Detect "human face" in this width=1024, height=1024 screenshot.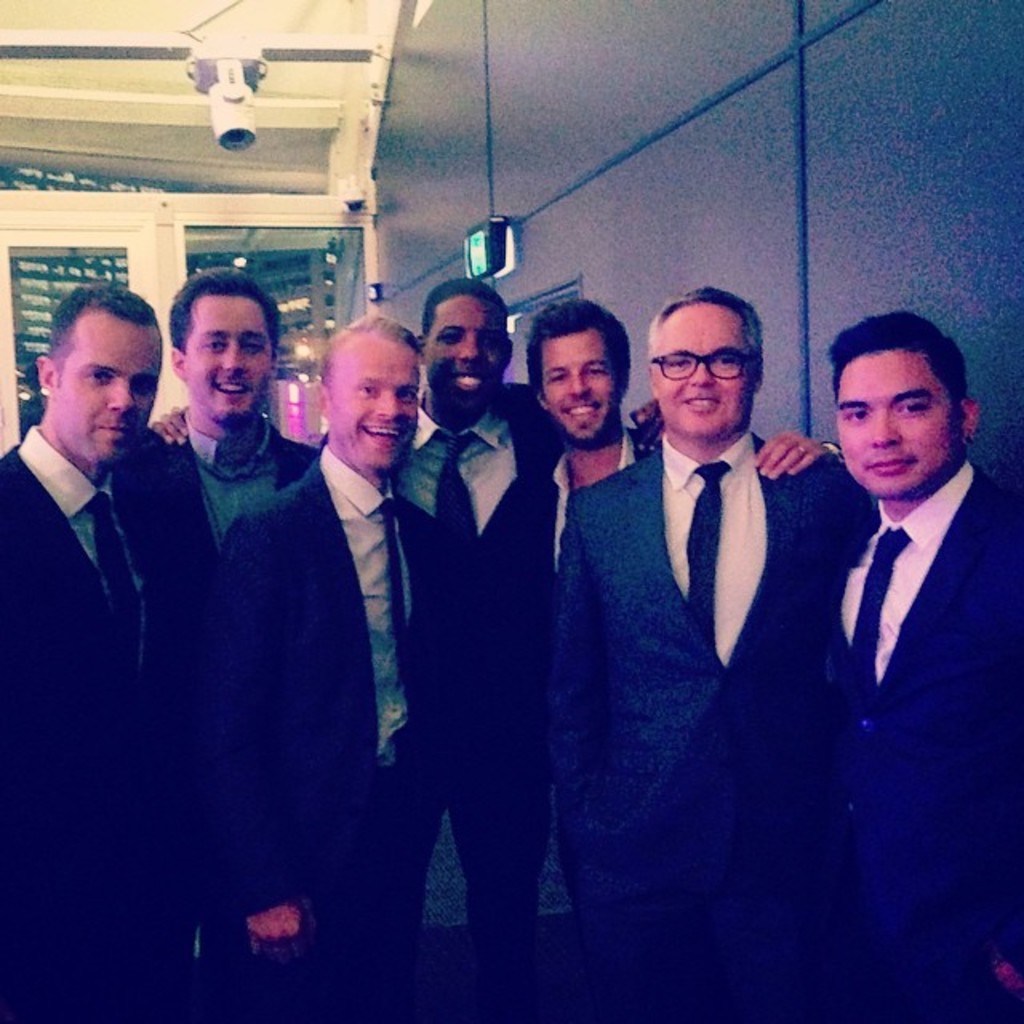
Detection: bbox=(330, 336, 422, 472).
